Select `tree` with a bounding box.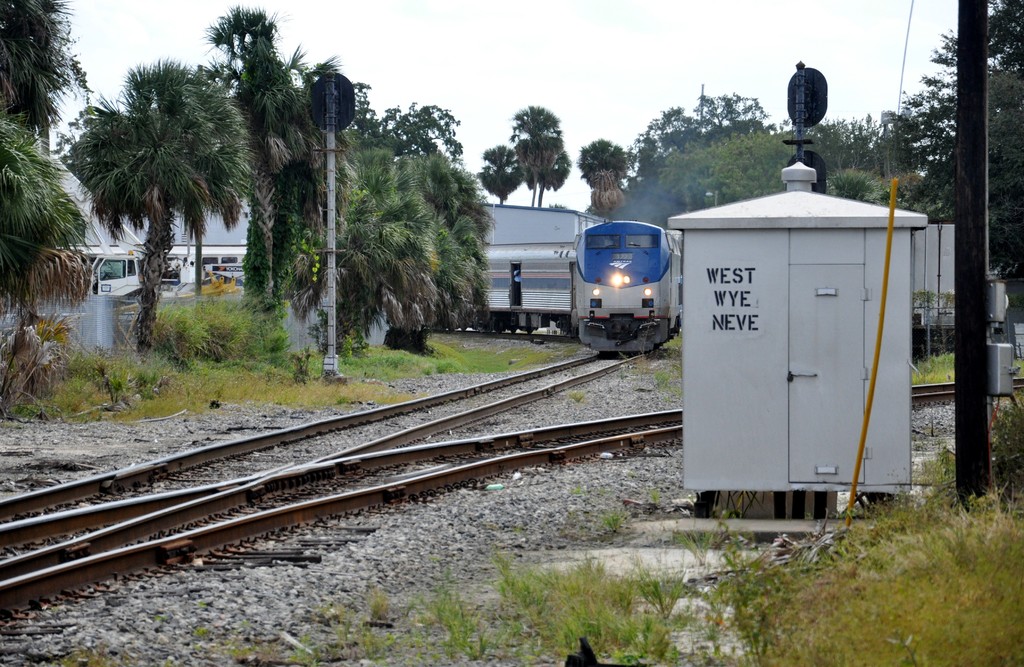
195/14/320/295.
